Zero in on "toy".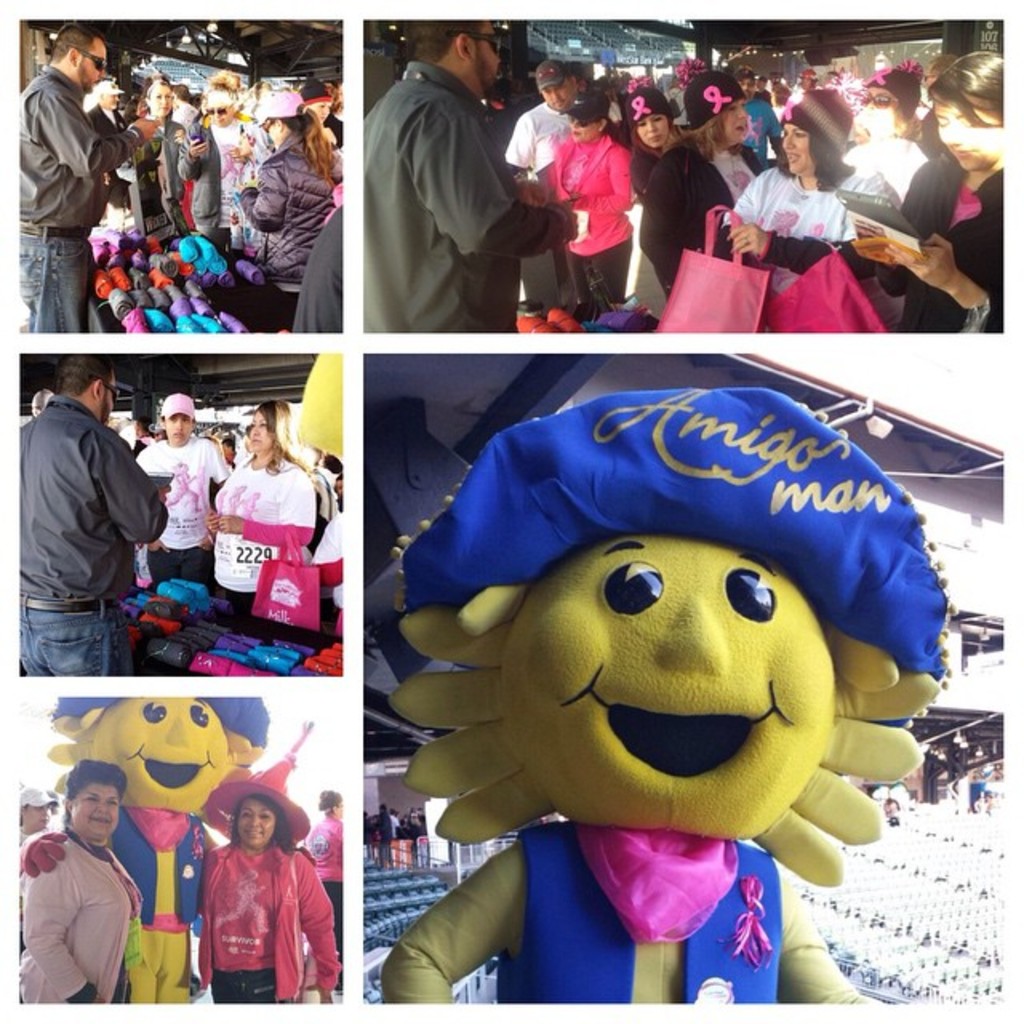
Zeroed in: Rect(48, 691, 282, 1010).
